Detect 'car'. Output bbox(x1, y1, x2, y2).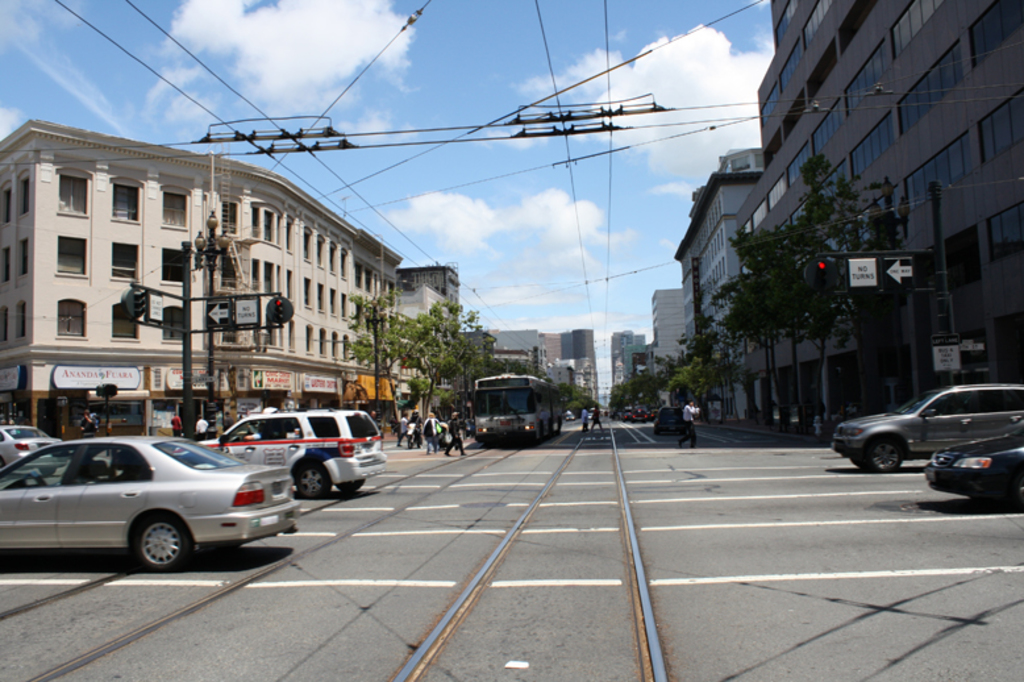
bbox(0, 421, 72, 477).
